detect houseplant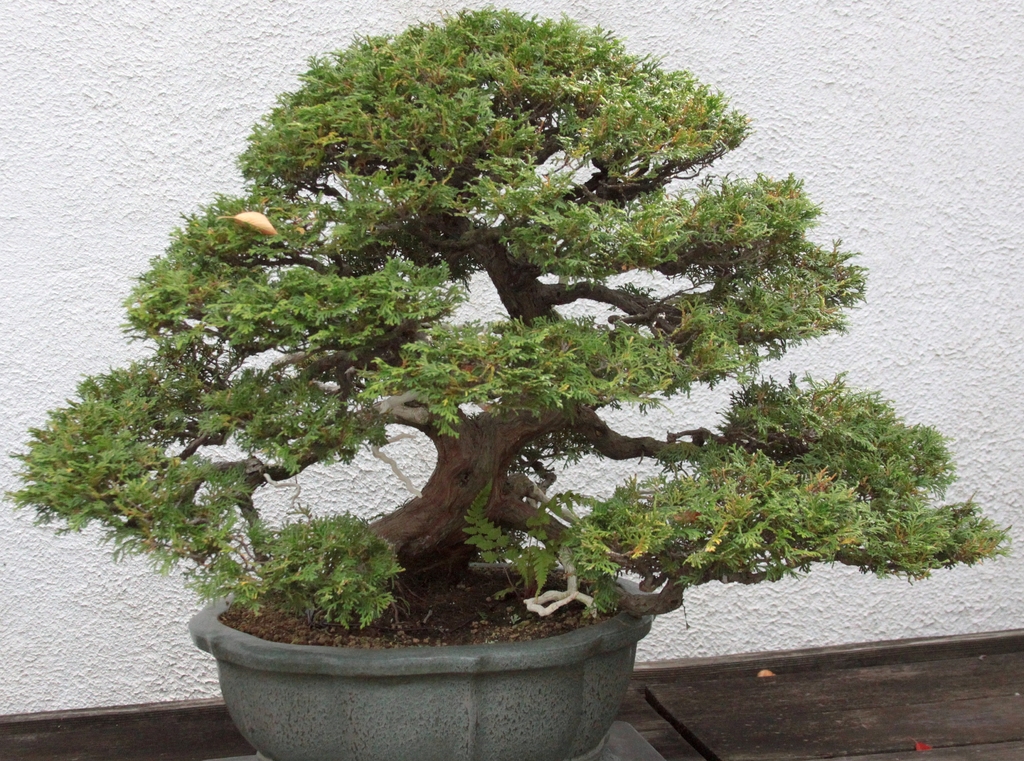
(56,46,928,760)
